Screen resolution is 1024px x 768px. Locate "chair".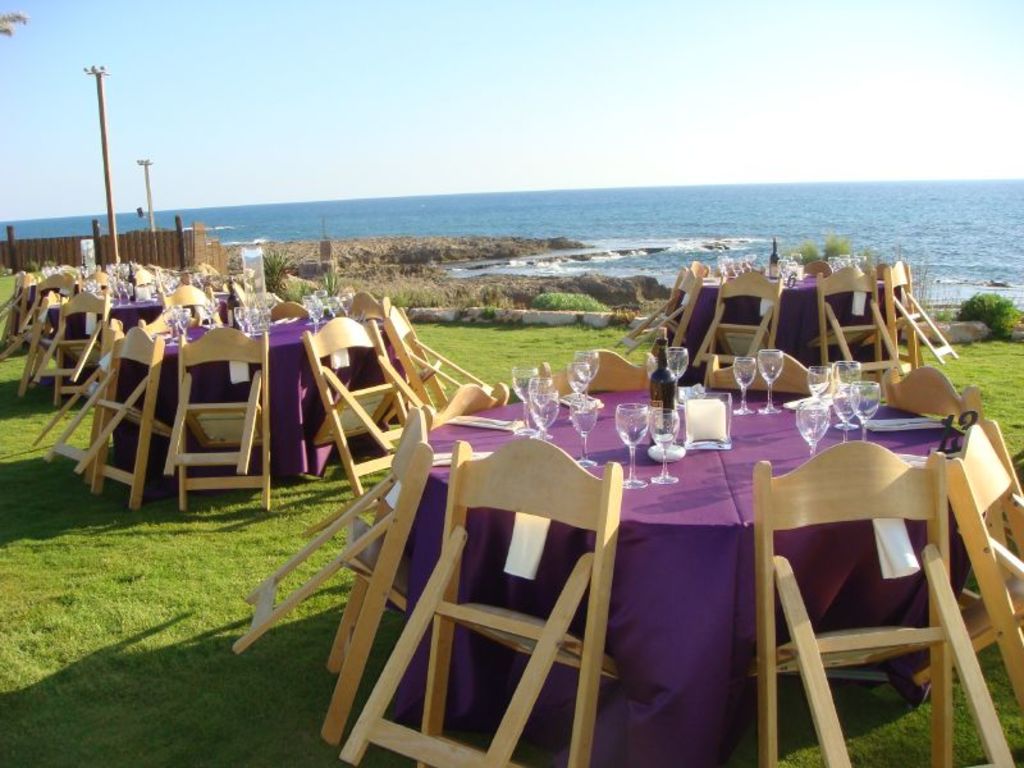
<region>151, 280, 212, 317</region>.
